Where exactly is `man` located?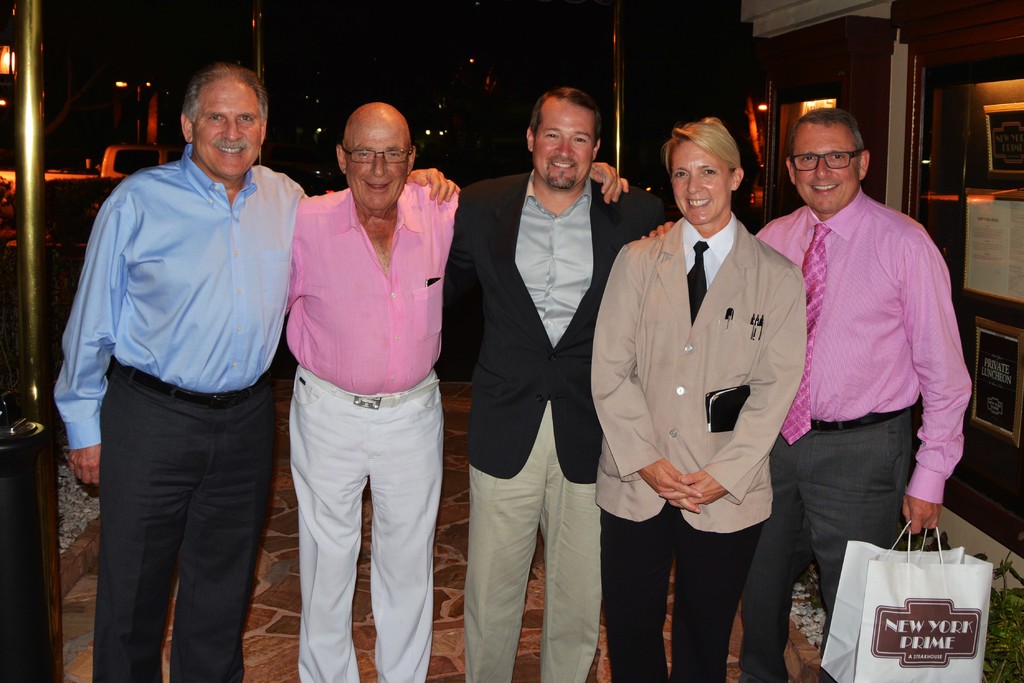
Its bounding box is 442,83,673,682.
